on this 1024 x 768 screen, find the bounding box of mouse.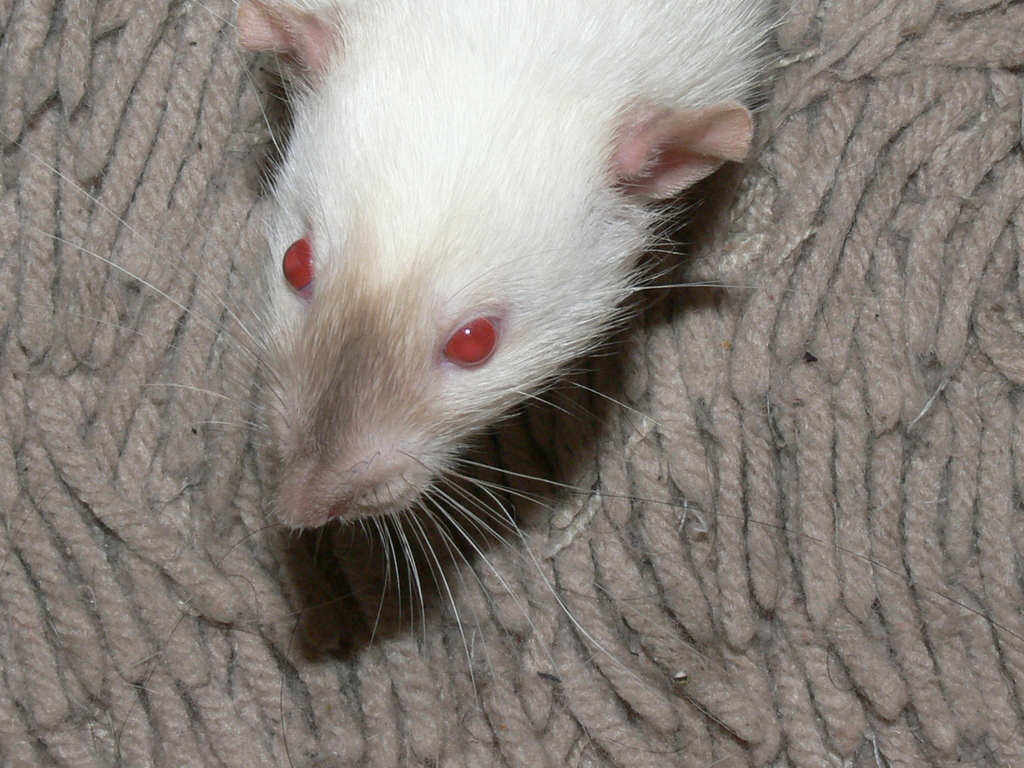
Bounding box: 28:0:810:713.
